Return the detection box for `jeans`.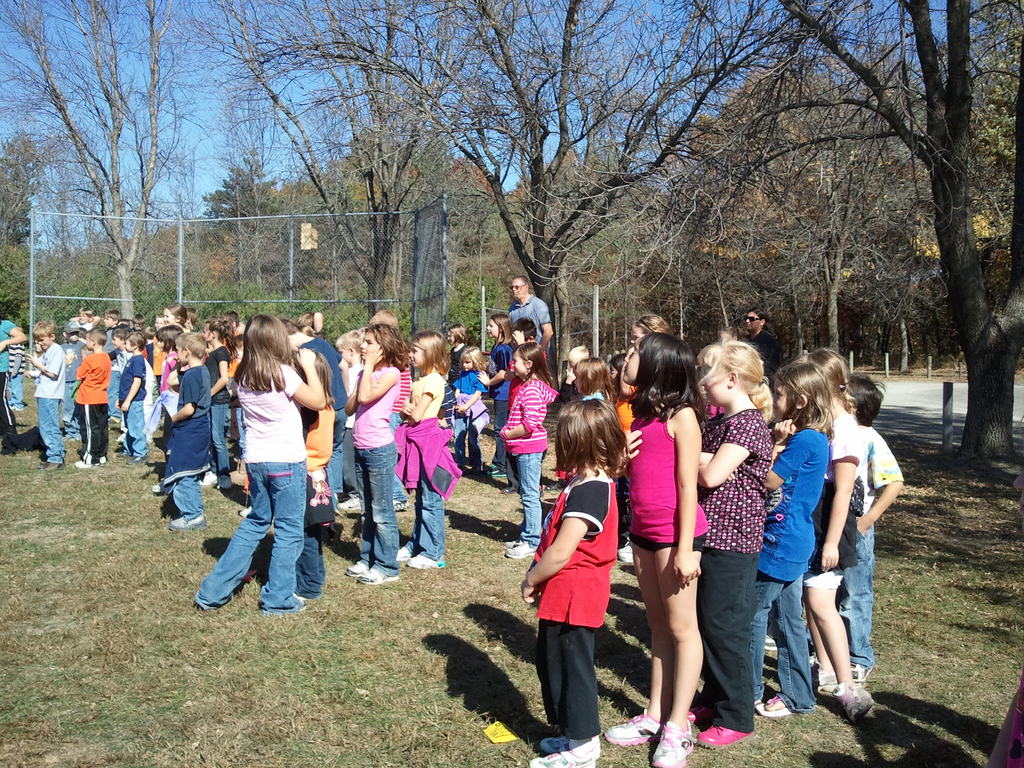
{"left": 685, "top": 541, "right": 758, "bottom": 733}.
